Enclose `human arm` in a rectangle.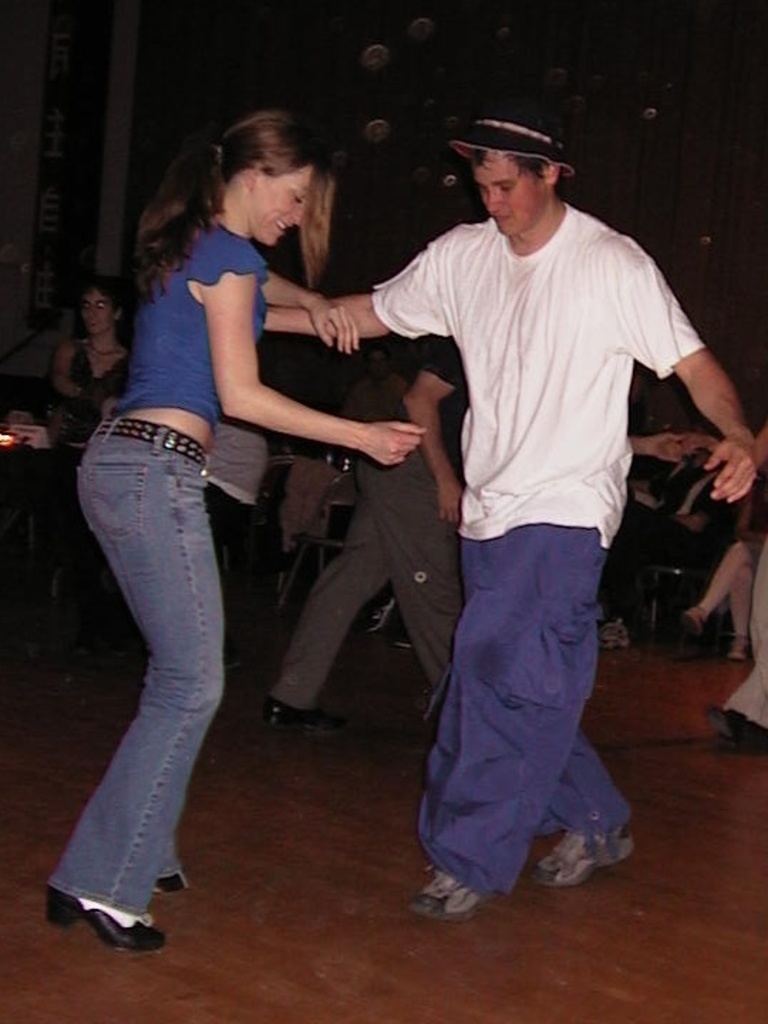
locate(391, 330, 476, 532).
